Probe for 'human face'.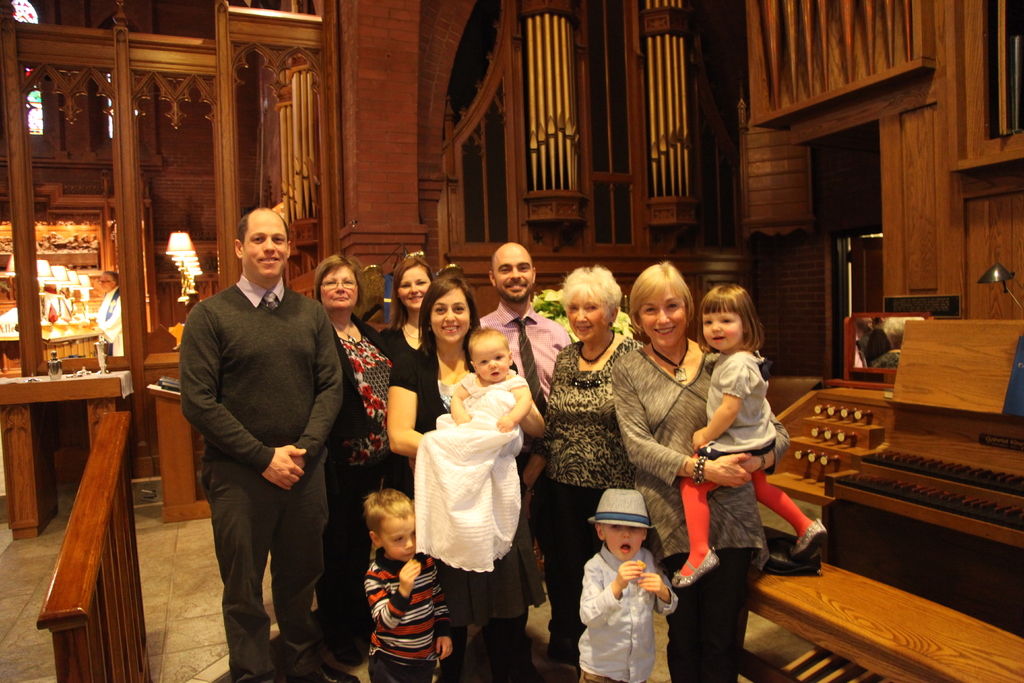
Probe result: [563,278,612,347].
